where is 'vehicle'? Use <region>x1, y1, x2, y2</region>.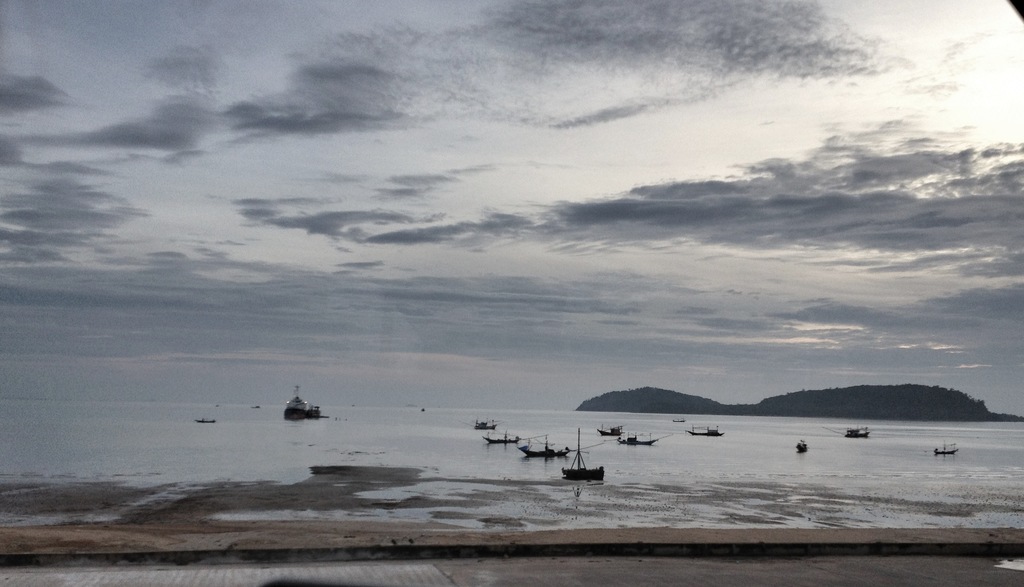
<region>282, 384, 323, 420</region>.
